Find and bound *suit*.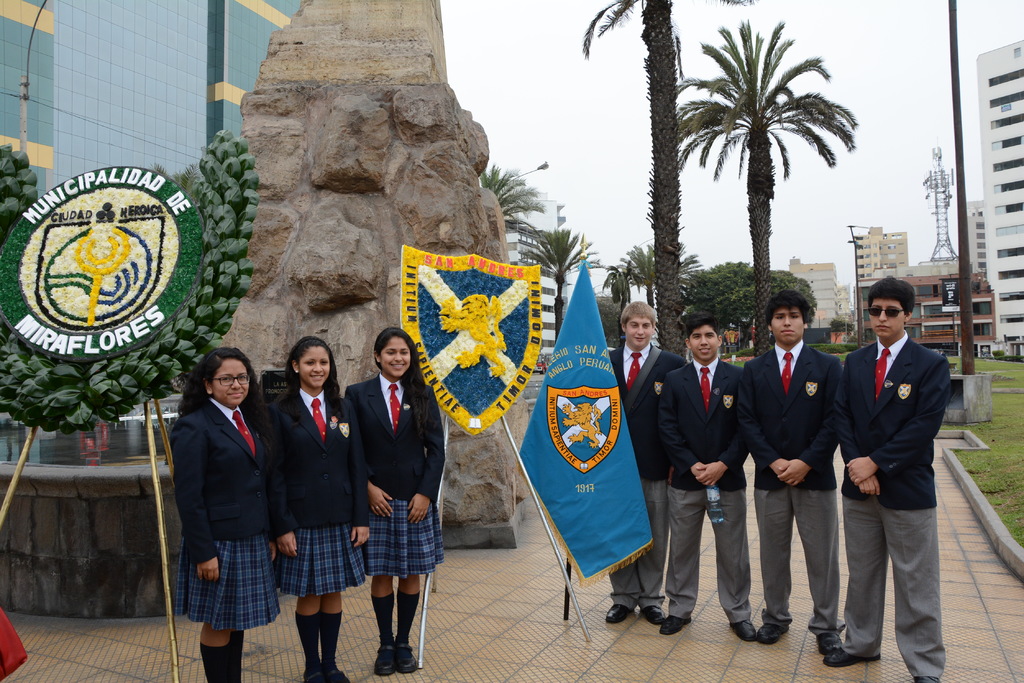
Bound: BBox(604, 342, 681, 606).
